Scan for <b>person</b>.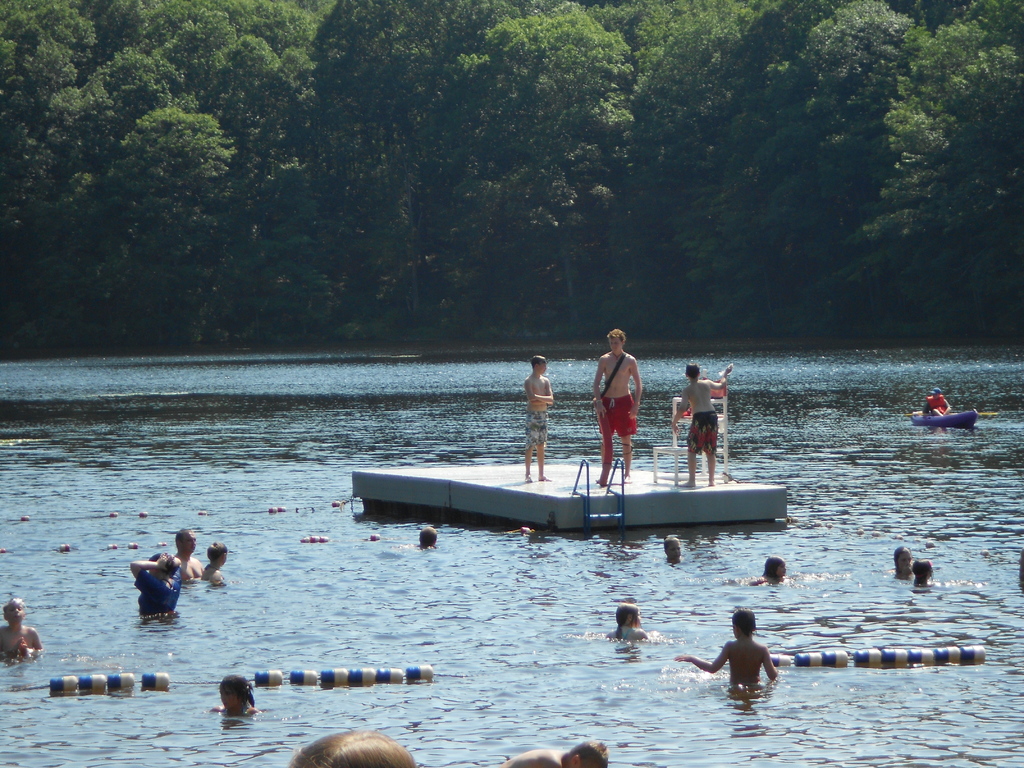
Scan result: (909, 556, 940, 582).
